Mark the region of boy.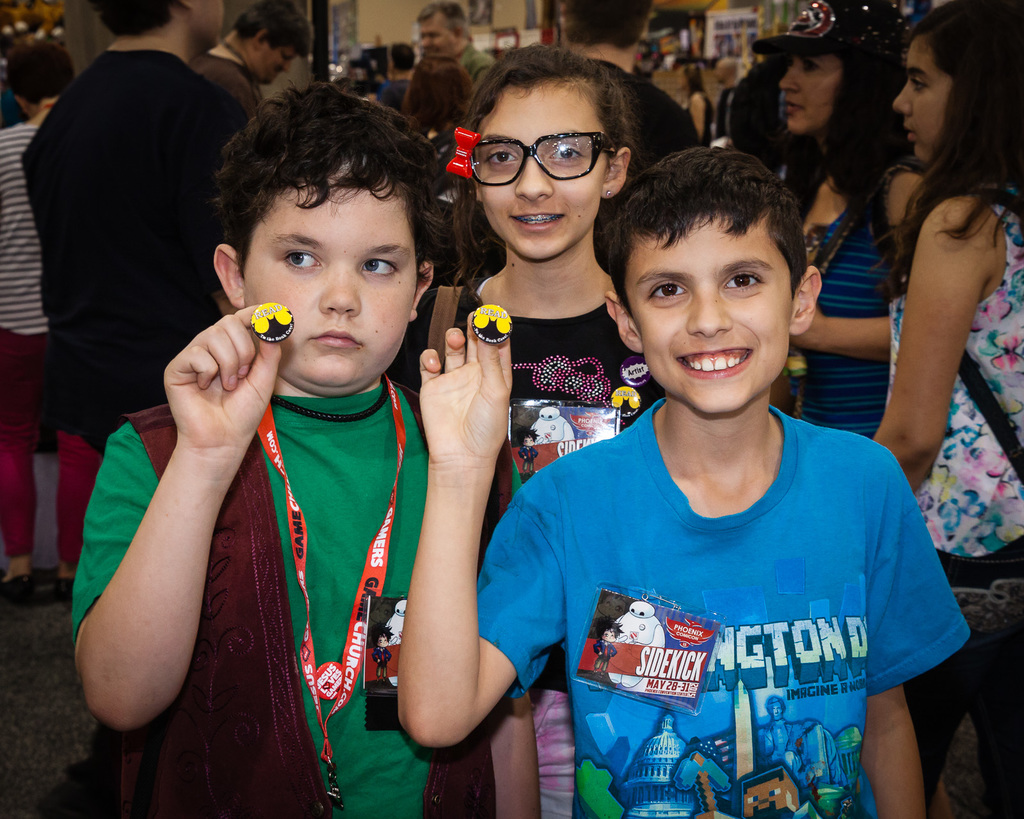
Region: <bbox>70, 91, 543, 818</bbox>.
